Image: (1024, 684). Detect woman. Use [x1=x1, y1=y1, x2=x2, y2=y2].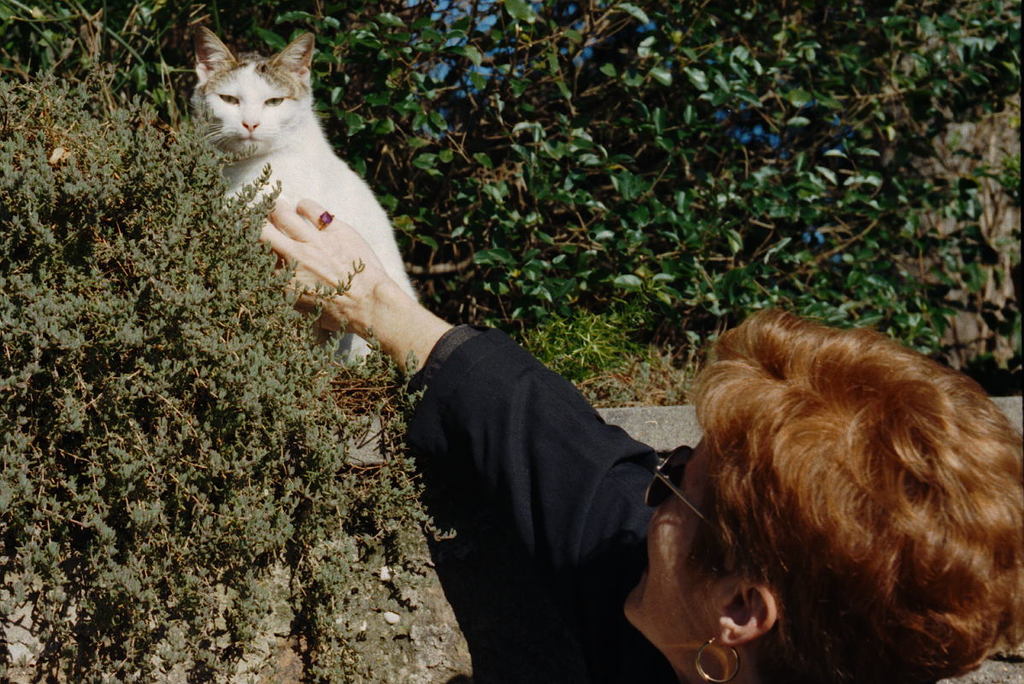
[x1=213, y1=108, x2=909, y2=669].
